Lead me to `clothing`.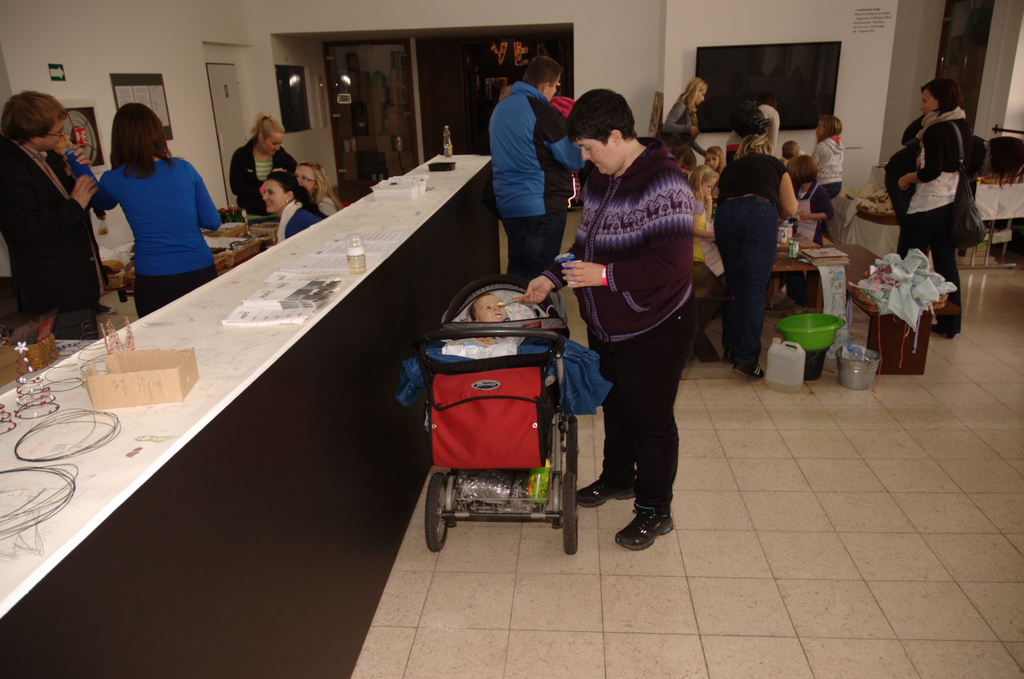
Lead to [left=671, top=160, right=692, bottom=195].
